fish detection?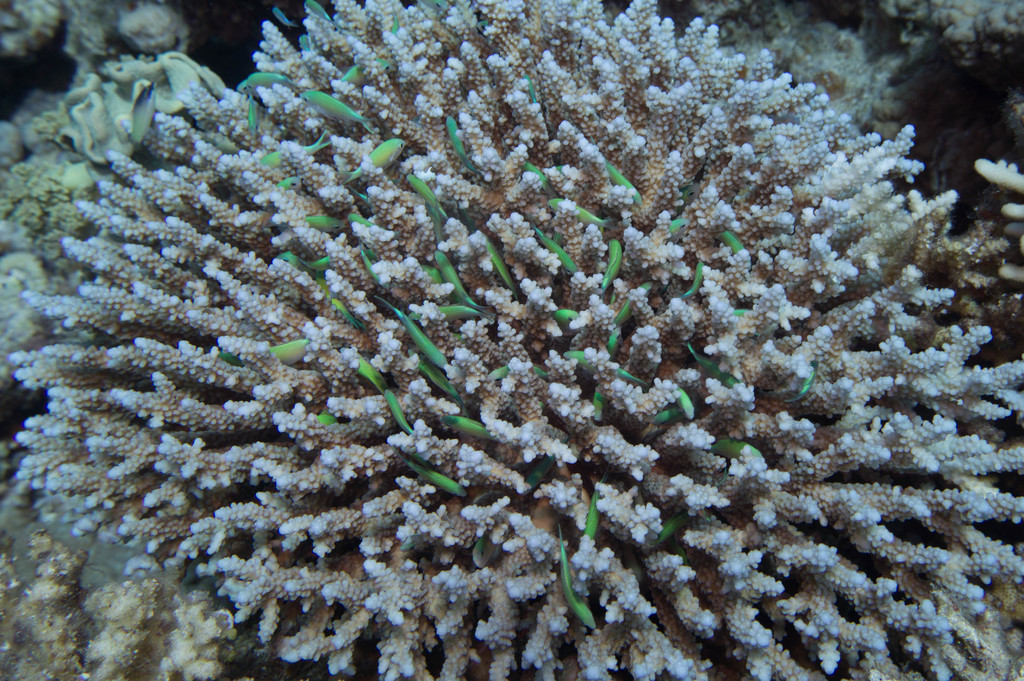
(x1=609, y1=159, x2=641, y2=208)
